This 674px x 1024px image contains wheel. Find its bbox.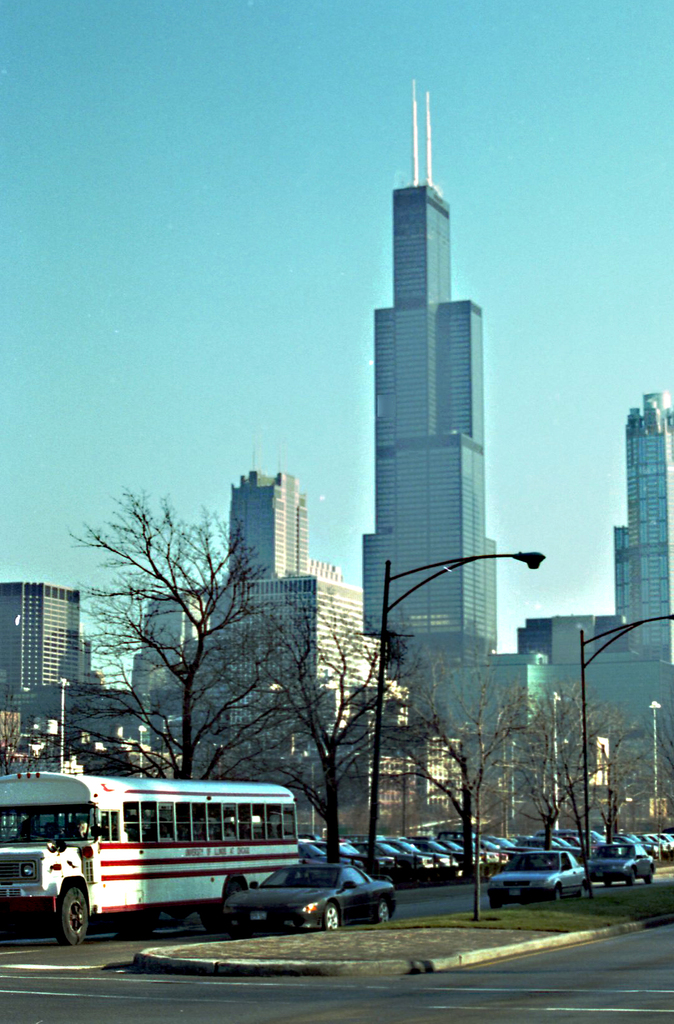
box(576, 884, 590, 900).
